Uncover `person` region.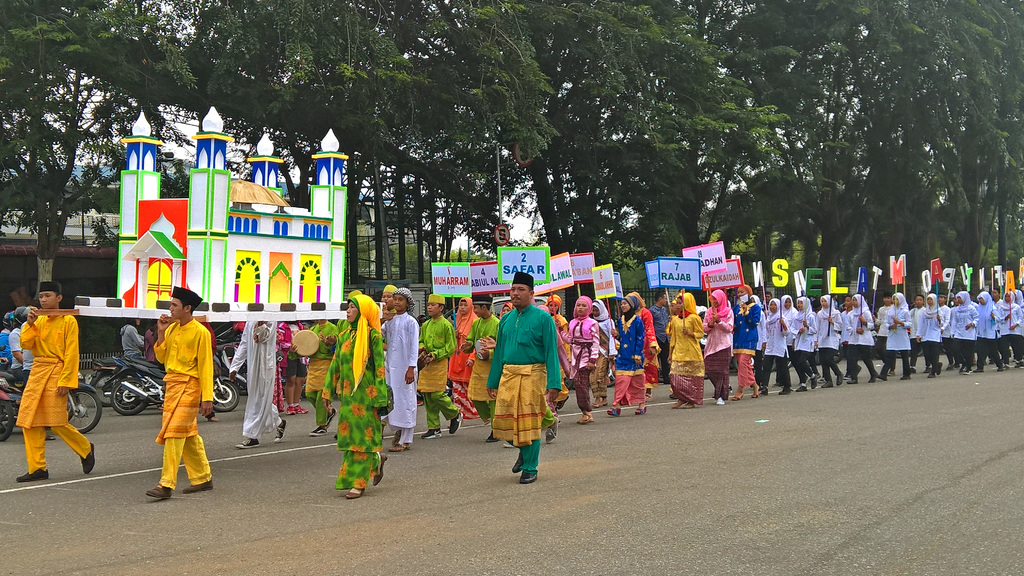
Uncovered: (x1=379, y1=290, x2=420, y2=447).
